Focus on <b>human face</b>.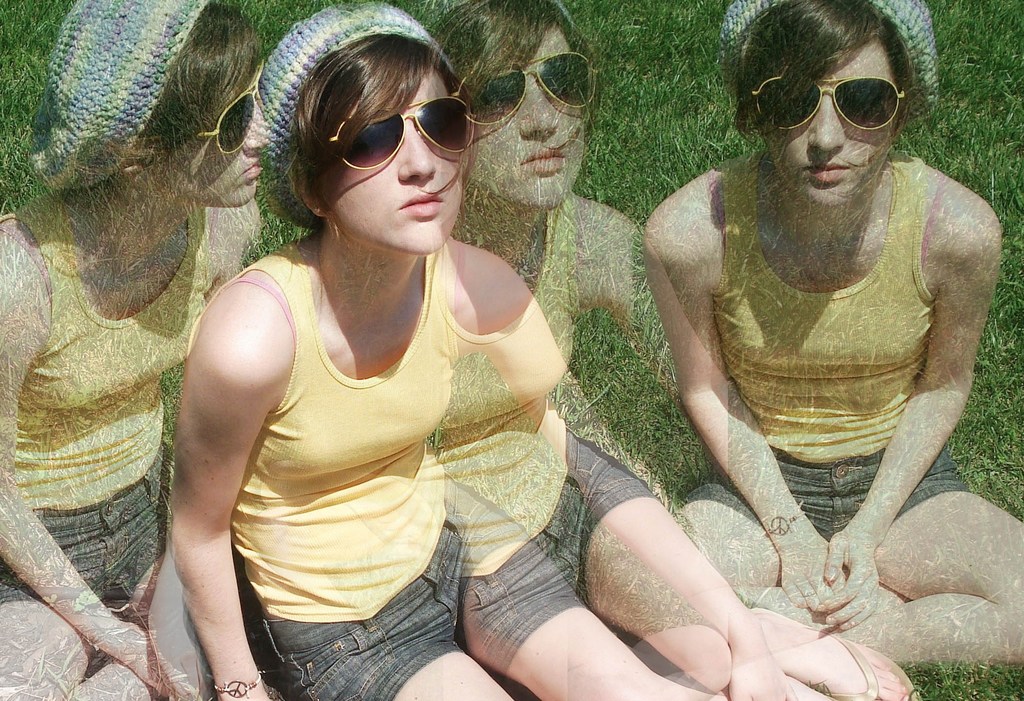
Focused at [left=330, top=76, right=459, bottom=259].
